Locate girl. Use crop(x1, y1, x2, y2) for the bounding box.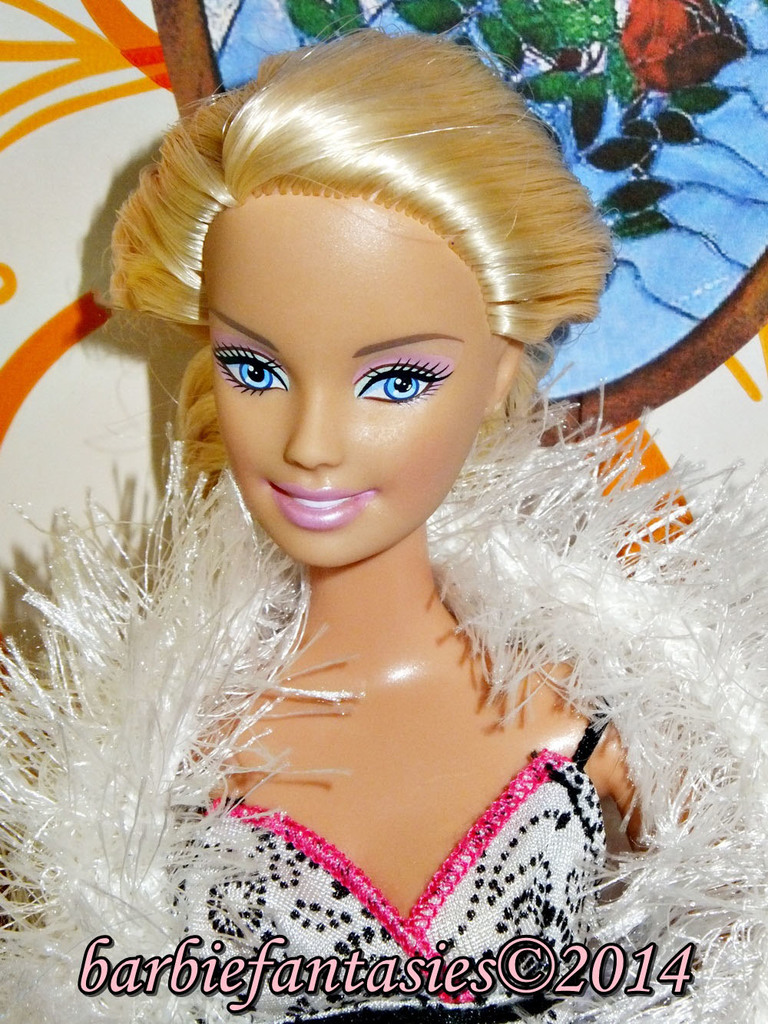
crop(0, 22, 767, 1019).
